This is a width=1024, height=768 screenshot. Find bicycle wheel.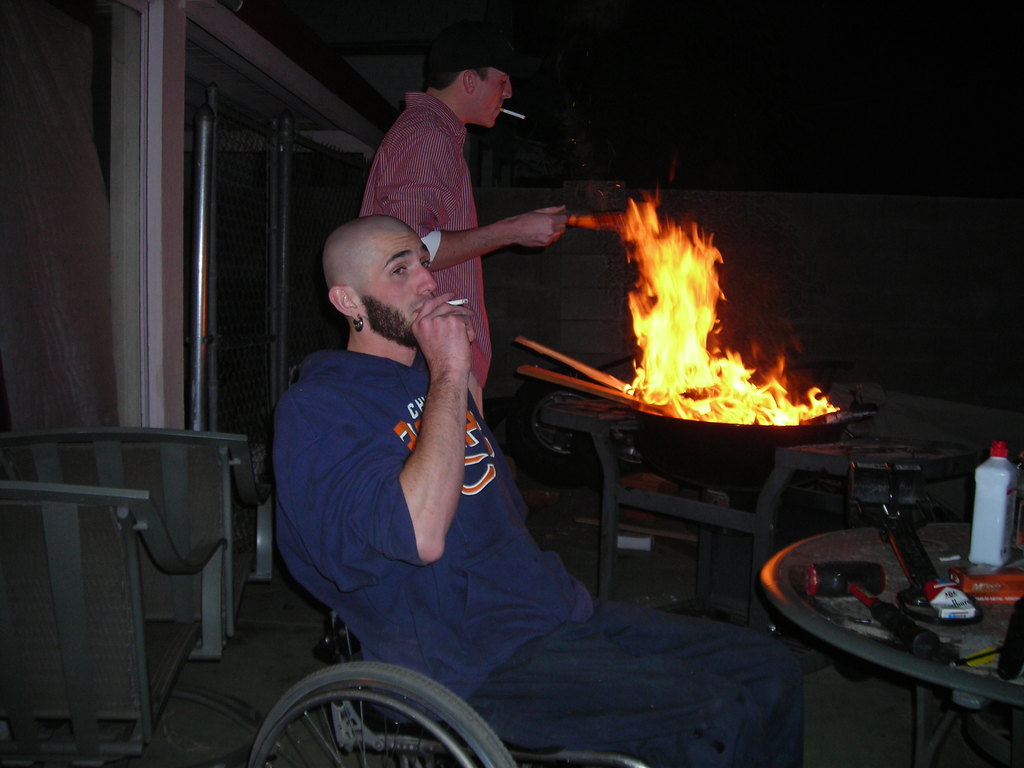
Bounding box: {"left": 271, "top": 636, "right": 481, "bottom": 767}.
